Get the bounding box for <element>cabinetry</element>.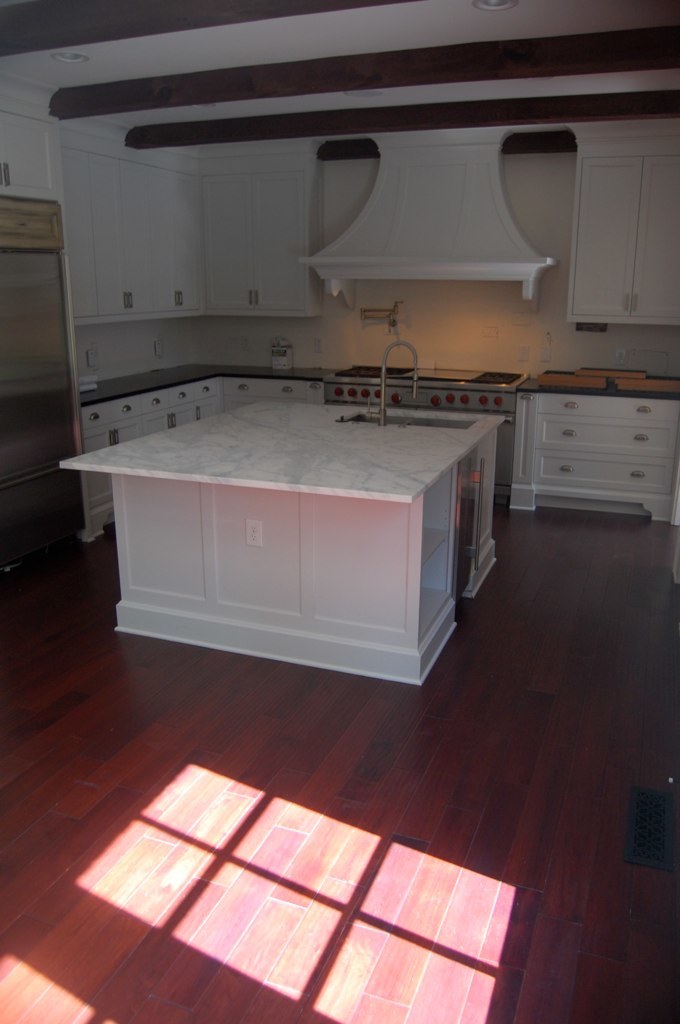
pyautogui.locateOnScreen(198, 138, 331, 329).
